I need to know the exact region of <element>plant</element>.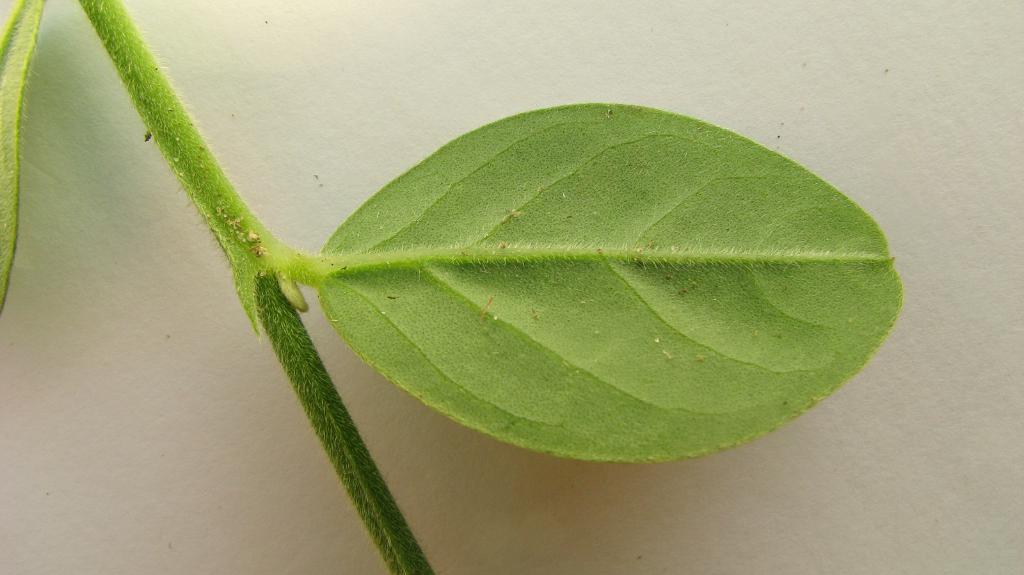
Region: Rect(0, 0, 904, 574).
